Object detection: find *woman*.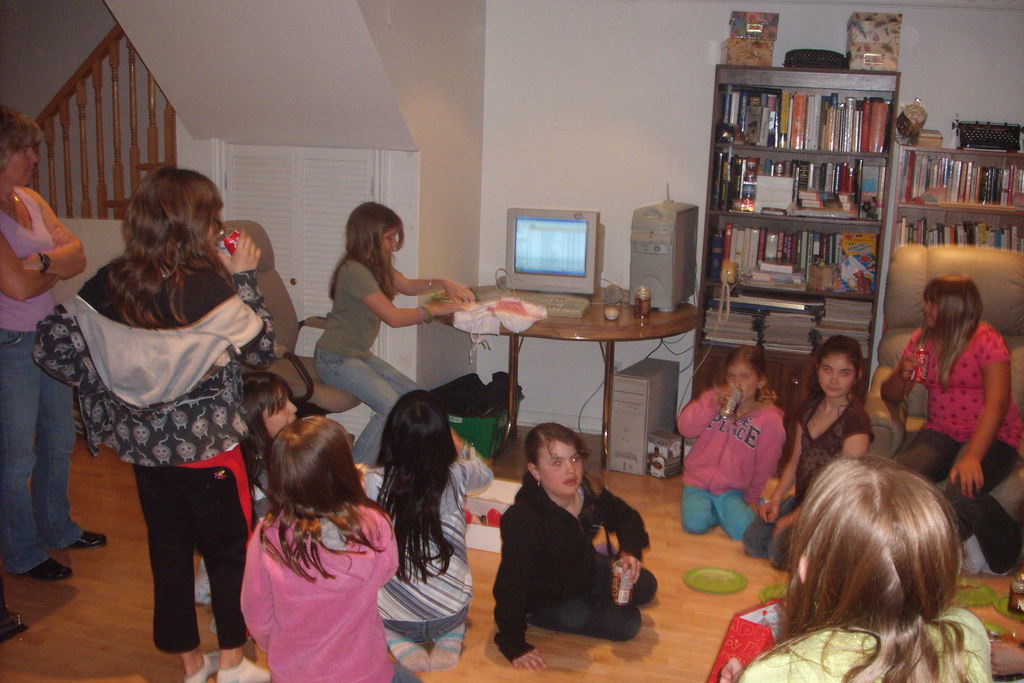
Rect(483, 417, 659, 682).
